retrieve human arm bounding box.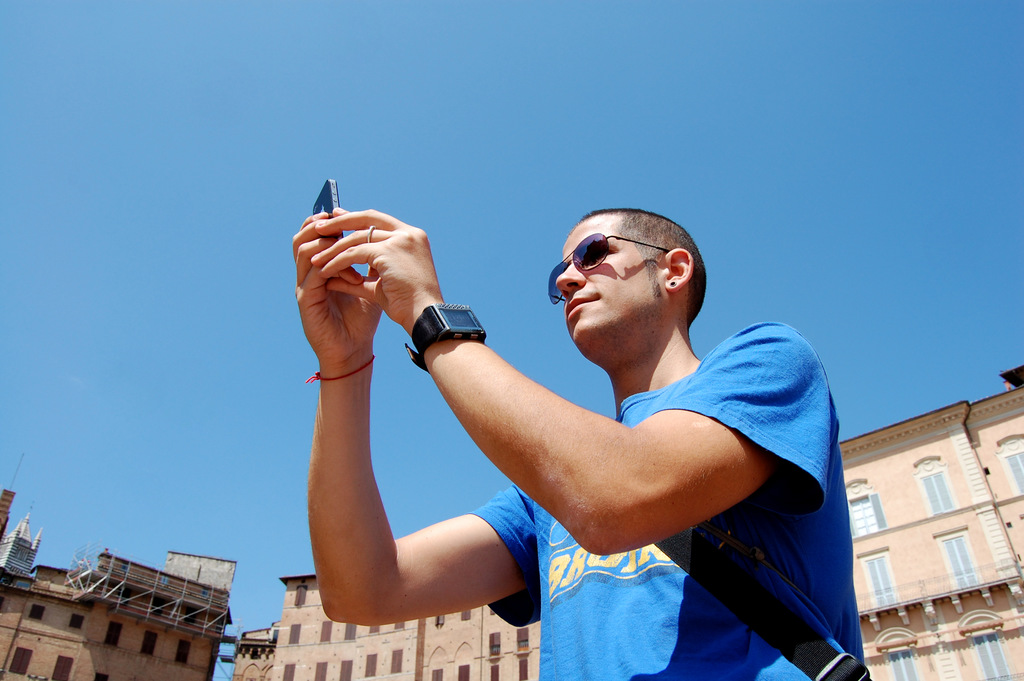
Bounding box: <region>307, 186, 827, 557</region>.
